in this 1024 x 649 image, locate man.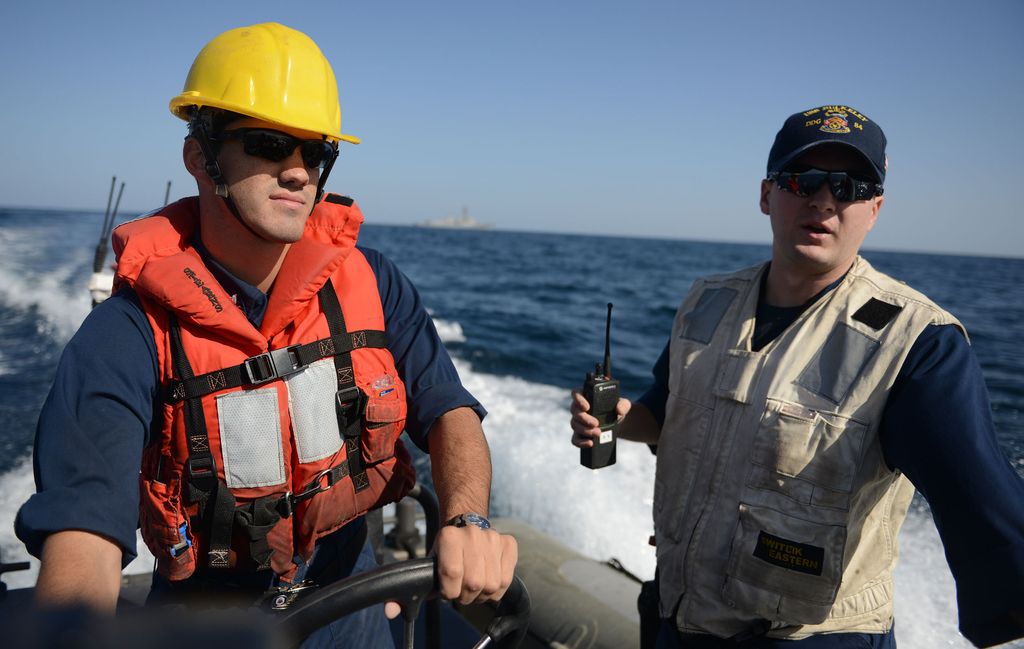
Bounding box: box=[12, 19, 517, 648].
